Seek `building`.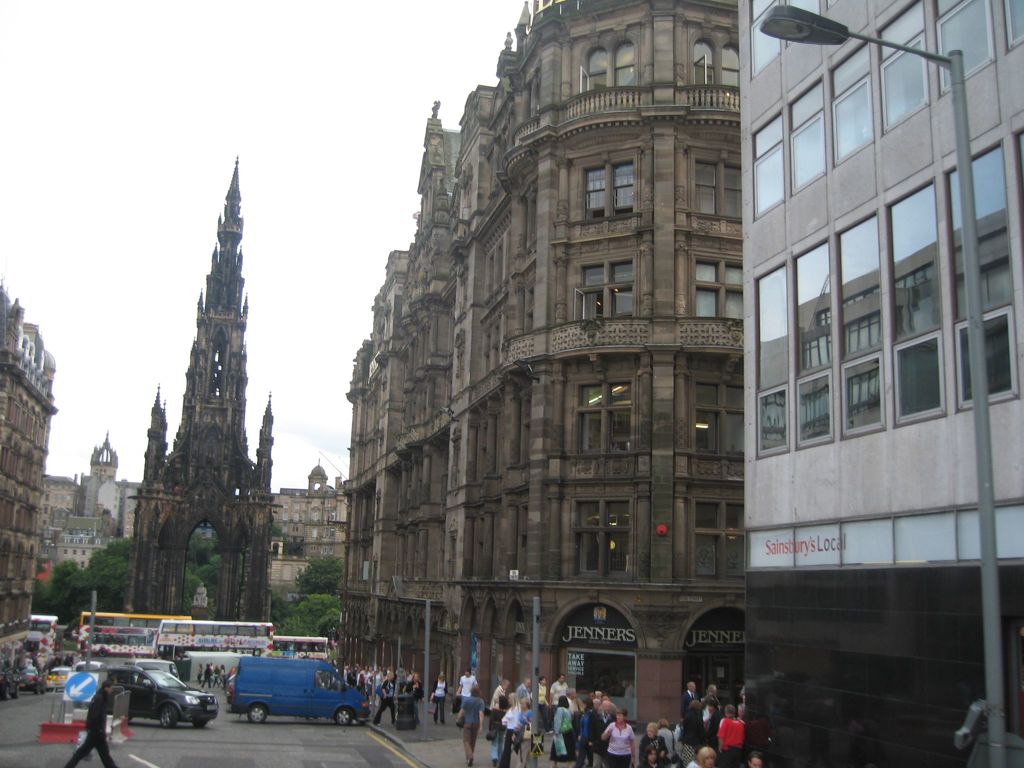
(left=737, top=0, right=1023, bottom=767).
